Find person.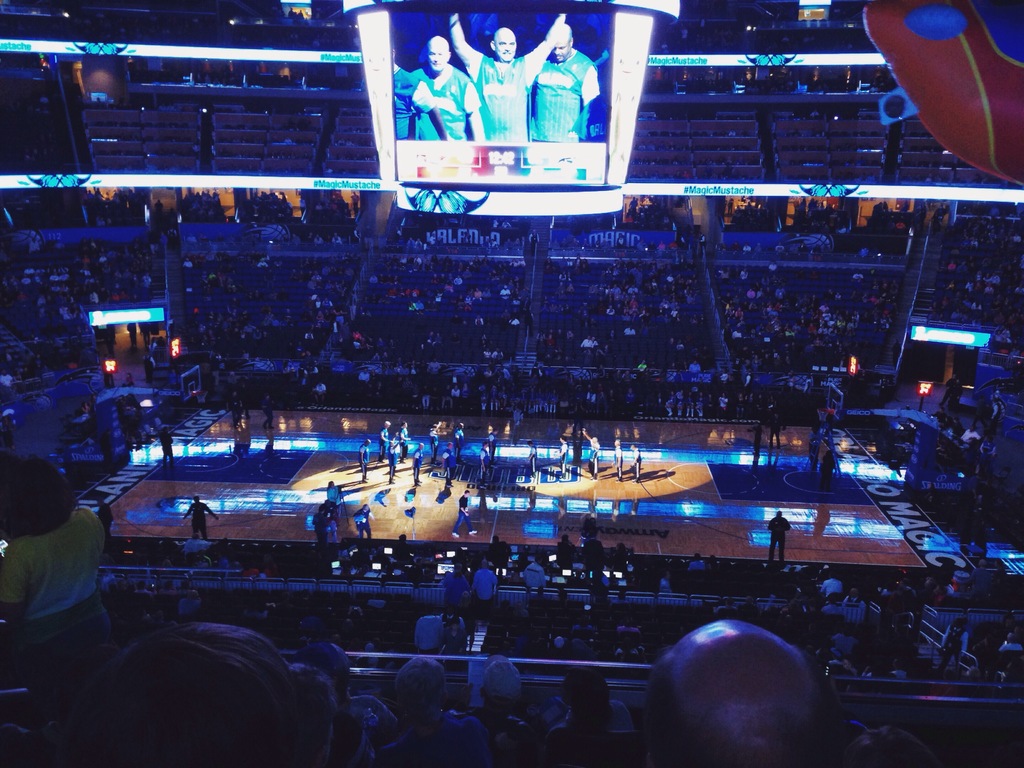
box=[290, 640, 399, 732].
